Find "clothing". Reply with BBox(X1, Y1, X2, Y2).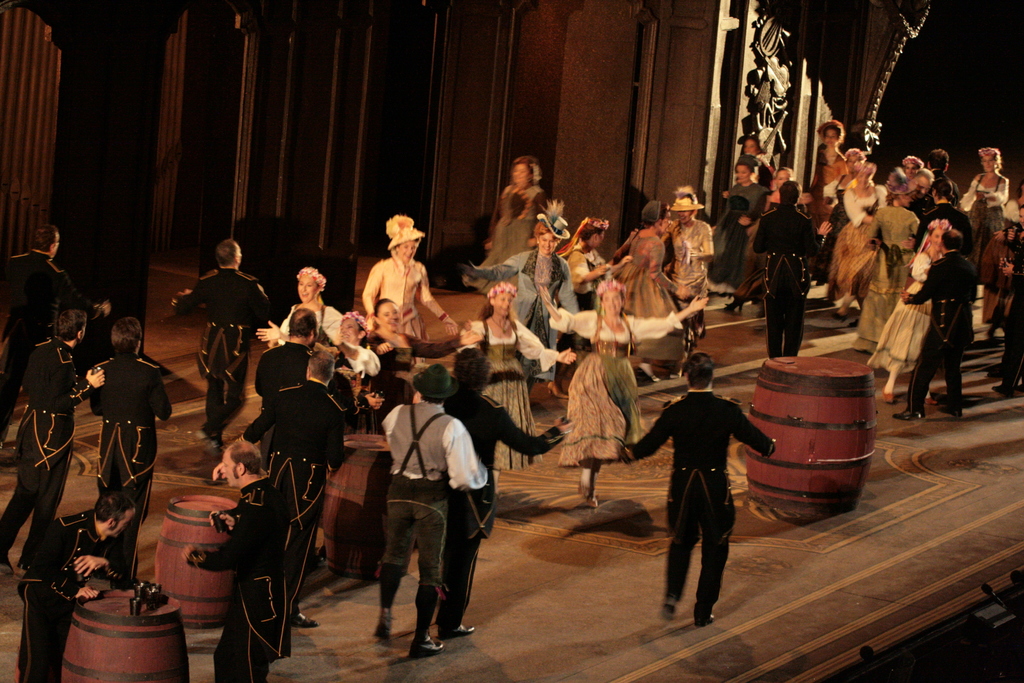
BBox(93, 355, 174, 580).
